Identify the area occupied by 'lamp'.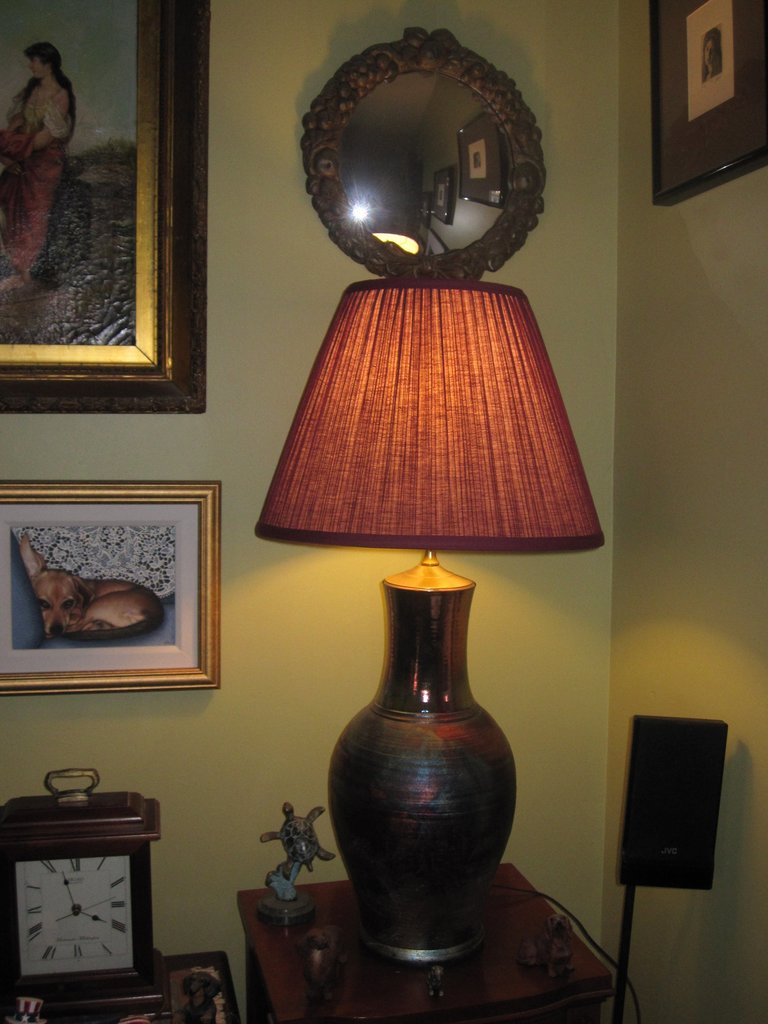
Area: {"x1": 255, "y1": 276, "x2": 646, "y2": 1023}.
